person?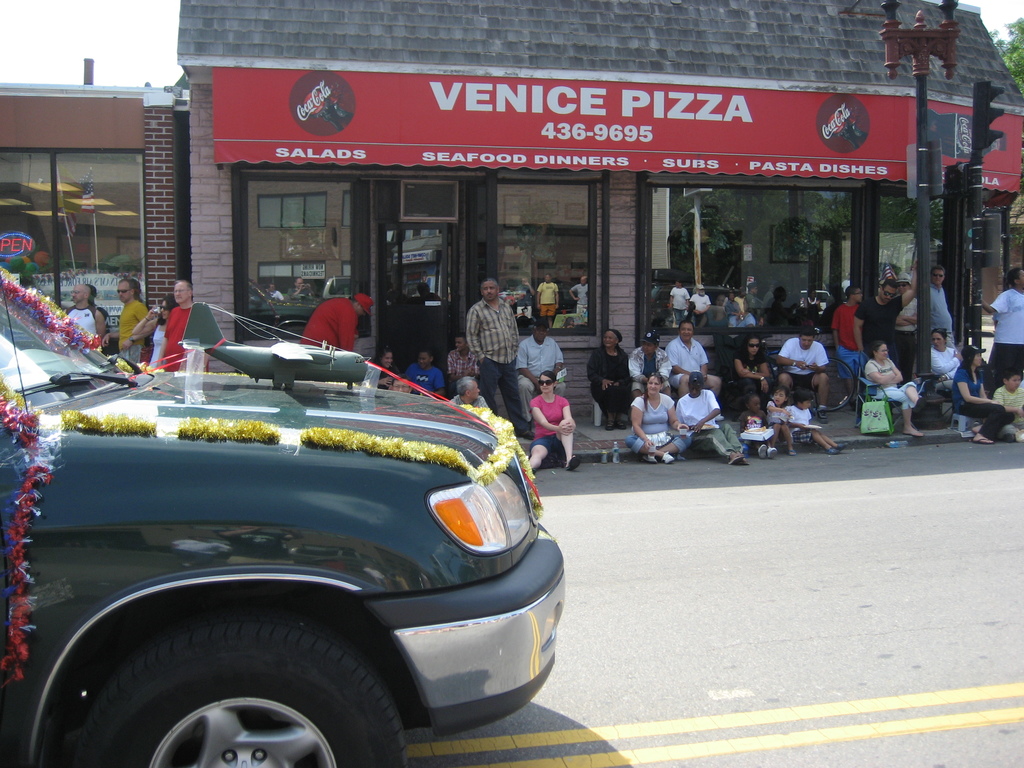
{"x1": 570, "y1": 275, "x2": 591, "y2": 324}
